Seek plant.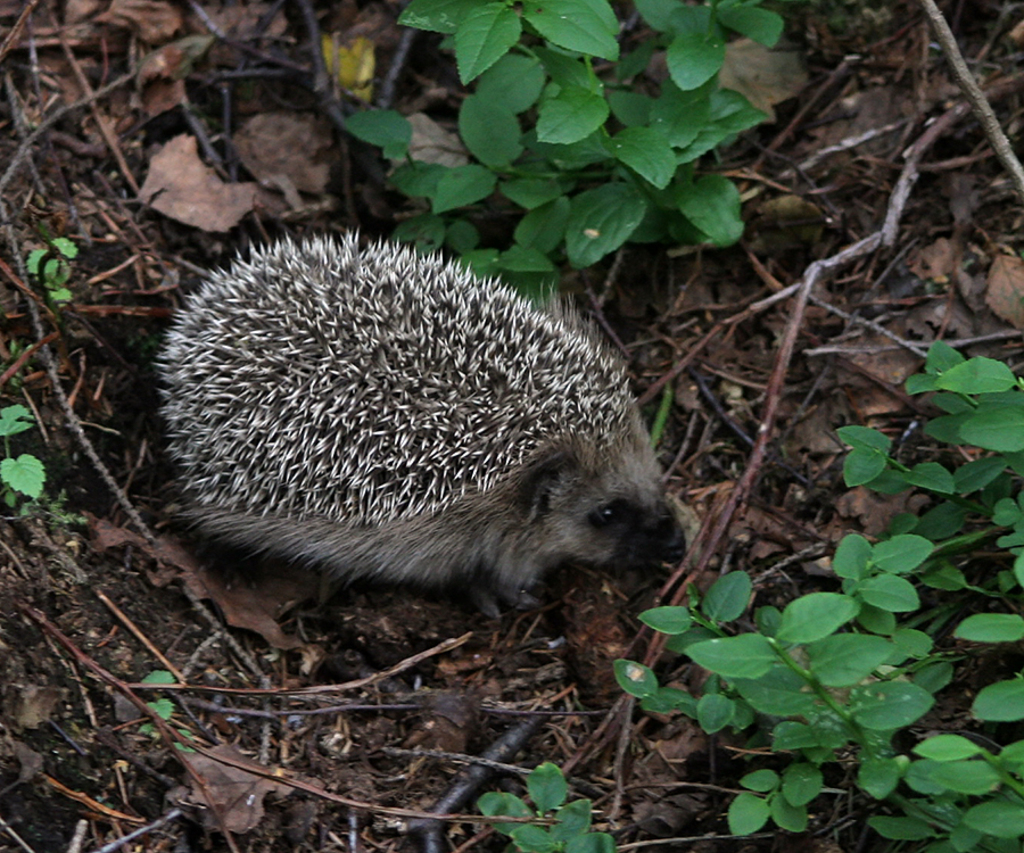
select_region(631, 331, 1018, 767).
